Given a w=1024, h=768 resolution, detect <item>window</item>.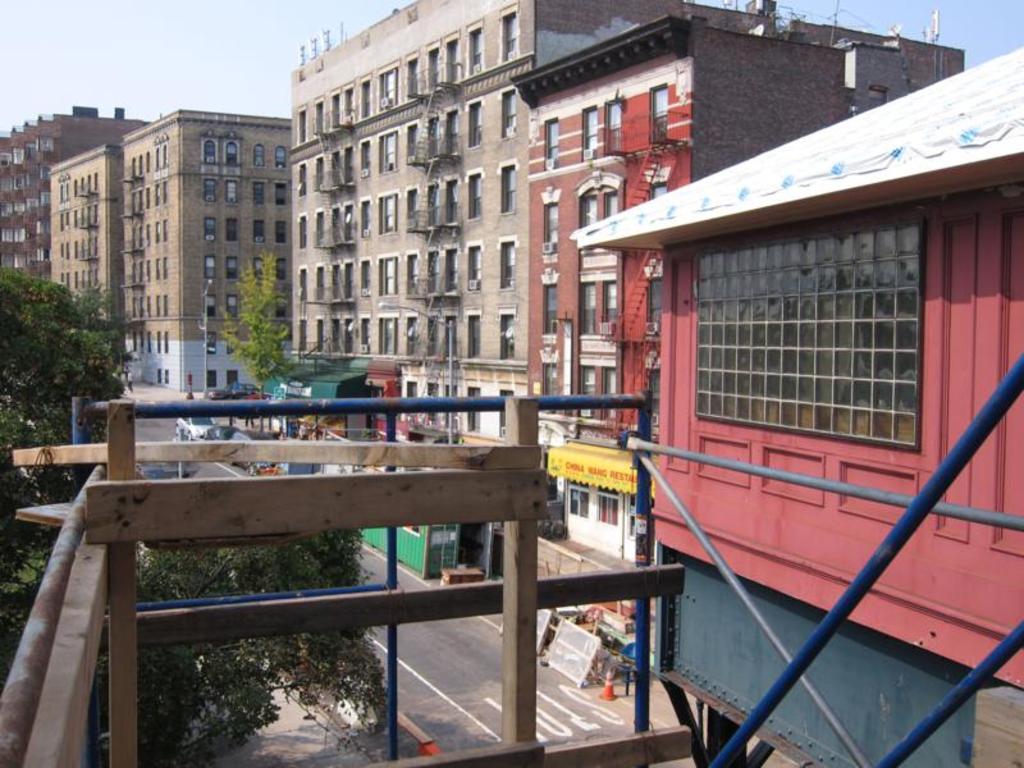
x1=538 y1=280 x2=554 y2=335.
